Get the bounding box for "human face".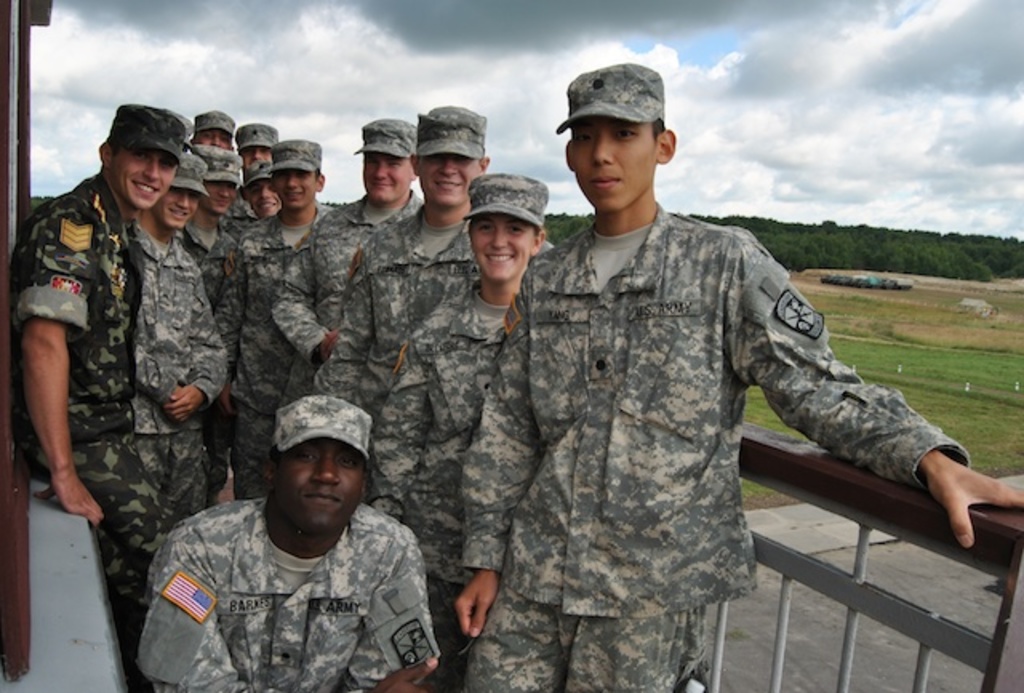
BBox(358, 150, 416, 202).
